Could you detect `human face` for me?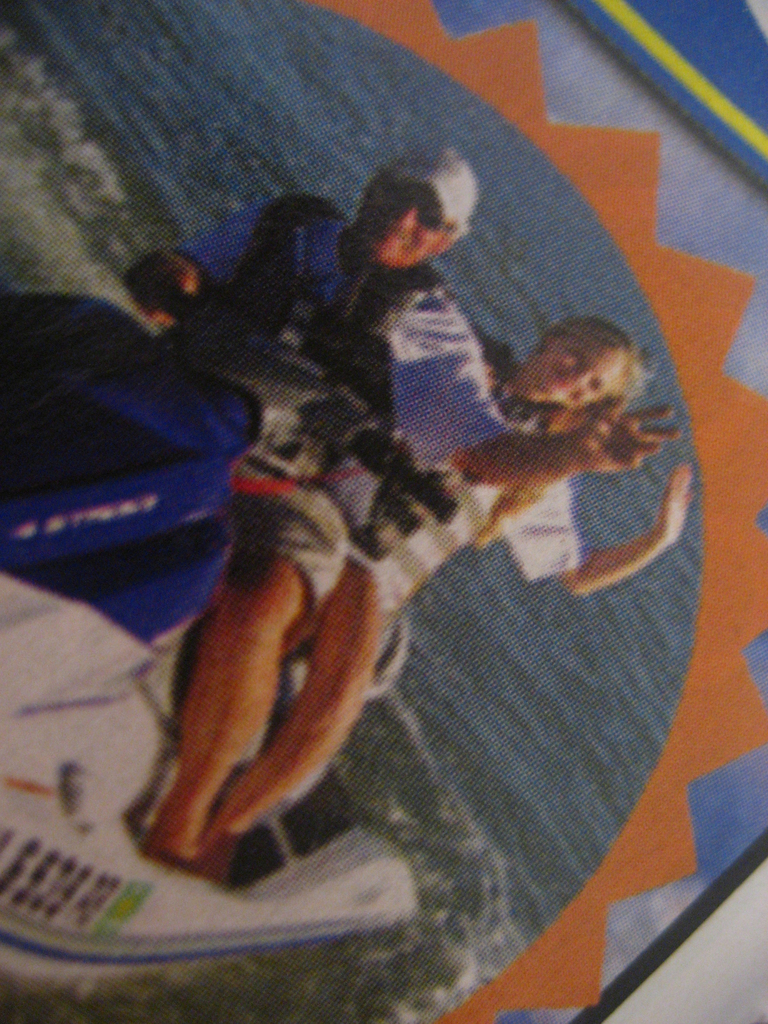
Detection result: select_region(544, 348, 623, 405).
